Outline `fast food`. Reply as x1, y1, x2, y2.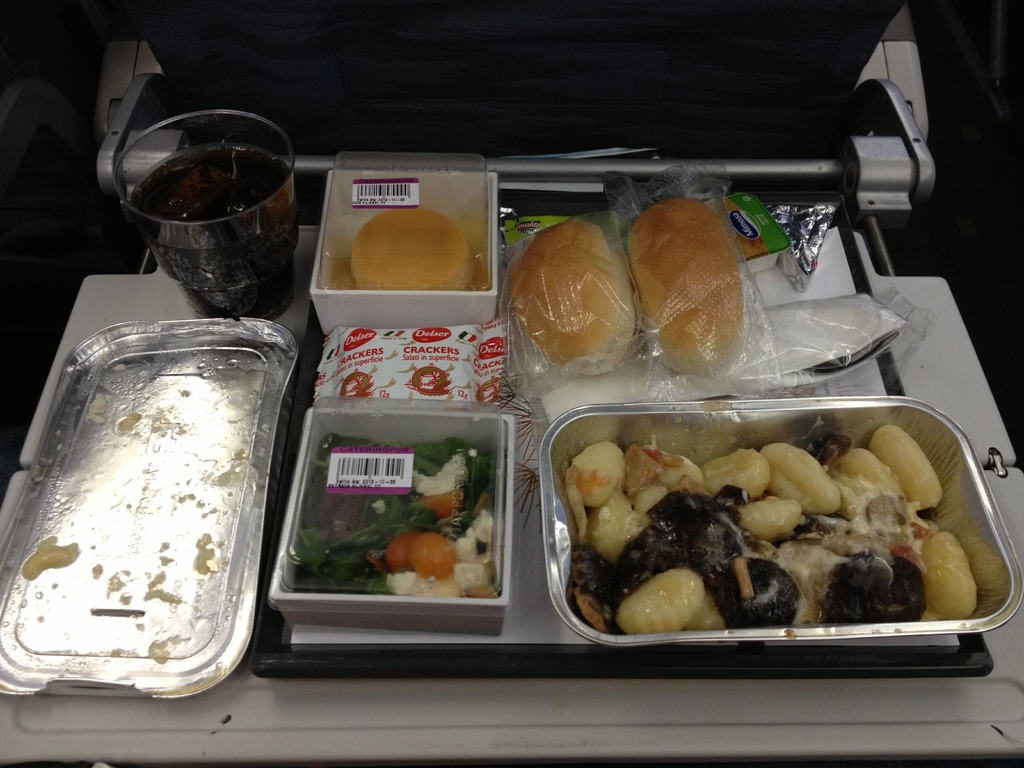
628, 193, 744, 376.
